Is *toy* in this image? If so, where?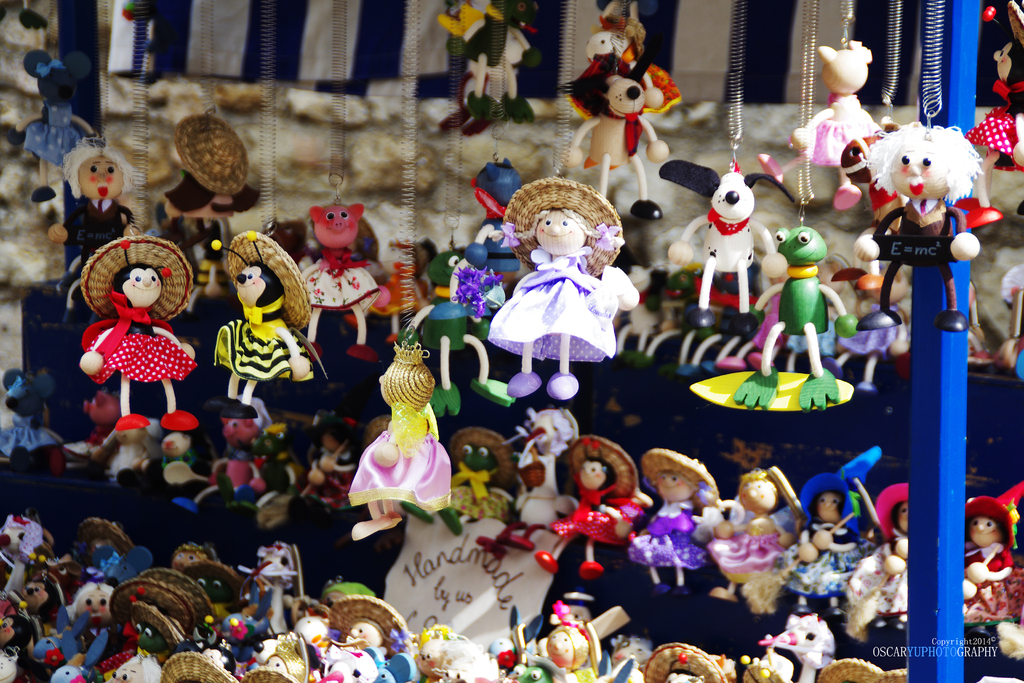
Yes, at detection(424, 0, 524, 122).
